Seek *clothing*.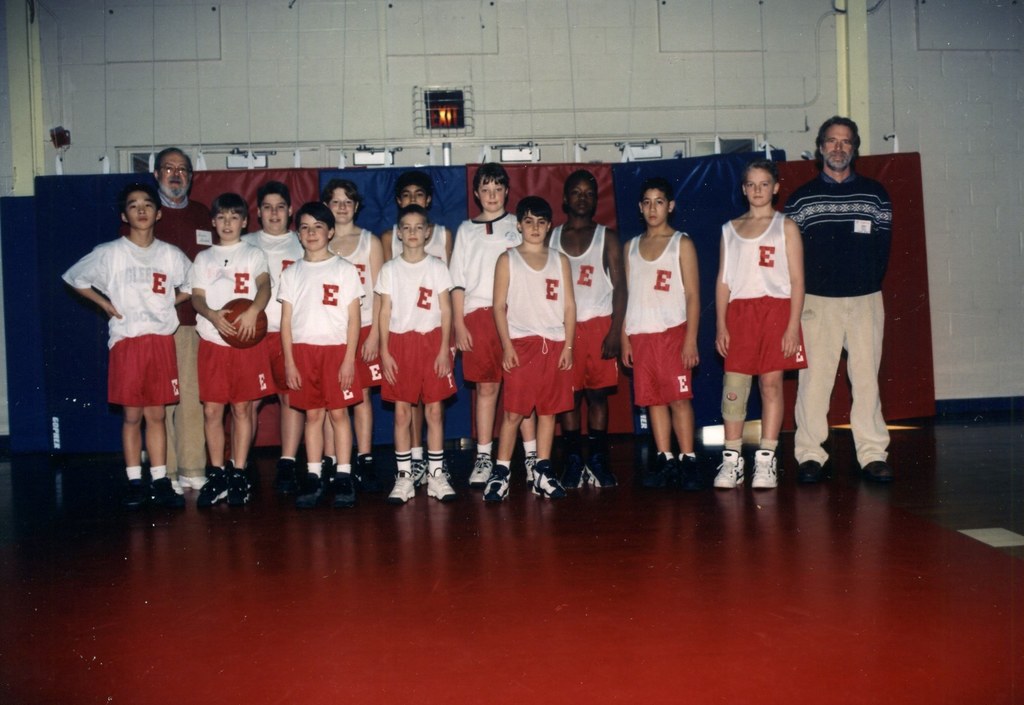
select_region(781, 163, 895, 472).
